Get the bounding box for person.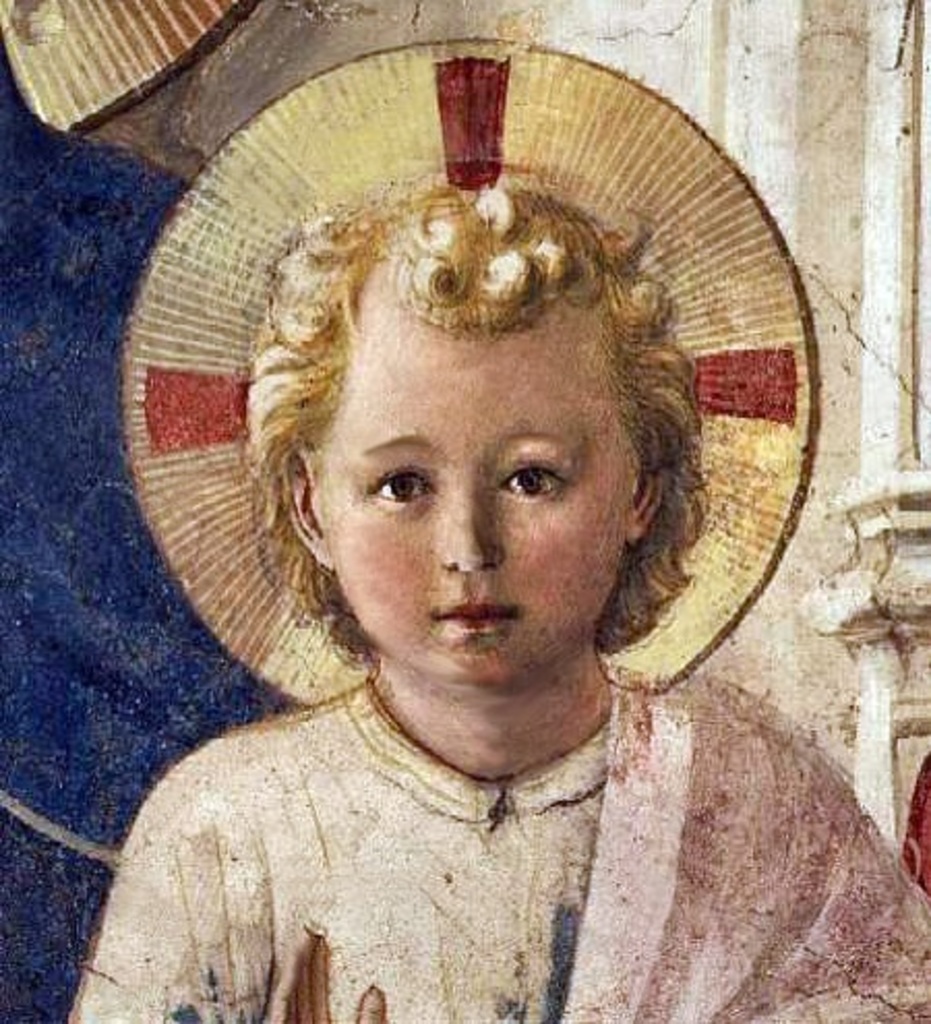
x1=27 y1=110 x2=873 y2=1022.
